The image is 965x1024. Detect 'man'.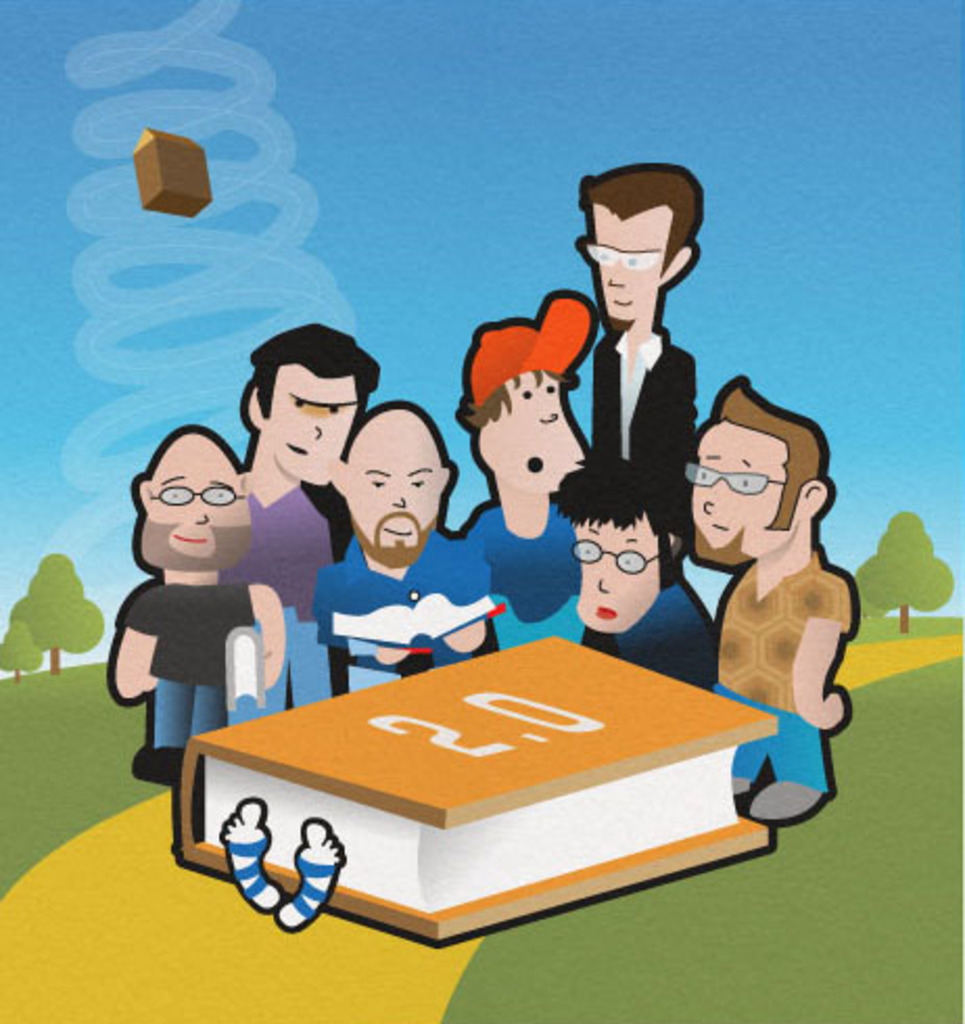
Detection: detection(562, 182, 737, 535).
